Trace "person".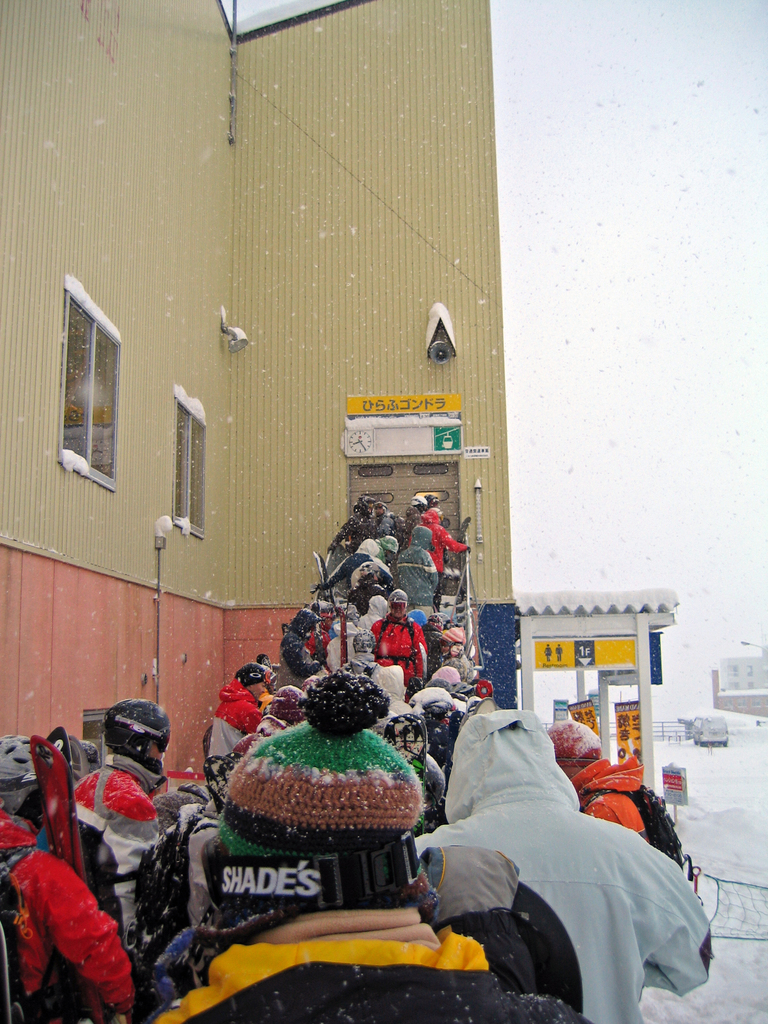
Traced to 388, 519, 440, 589.
